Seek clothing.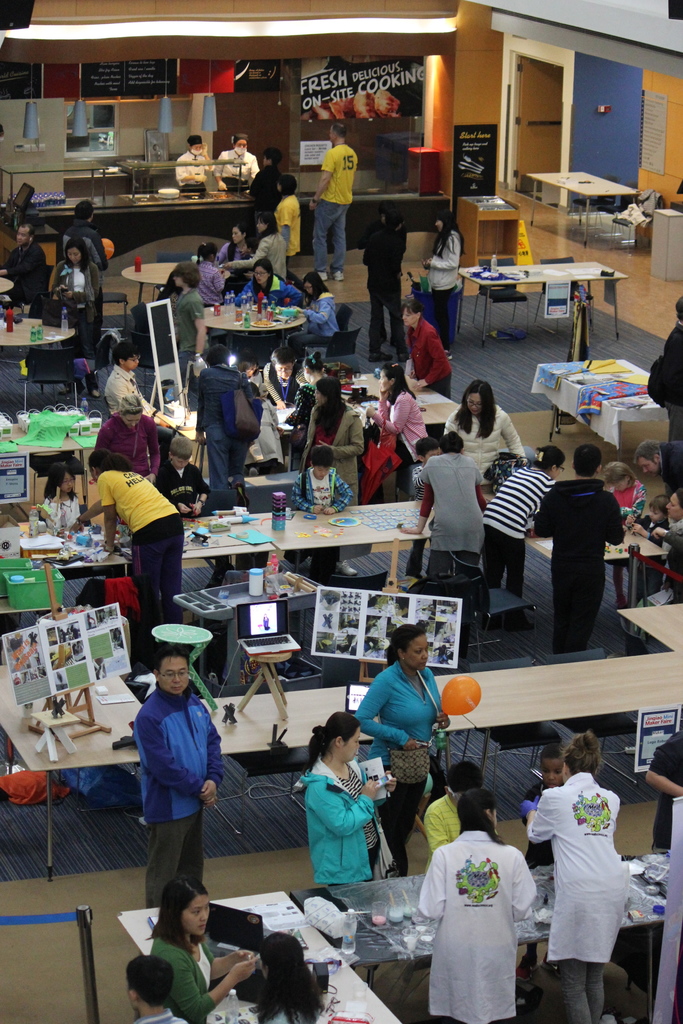
<box>288,746,397,885</box>.
